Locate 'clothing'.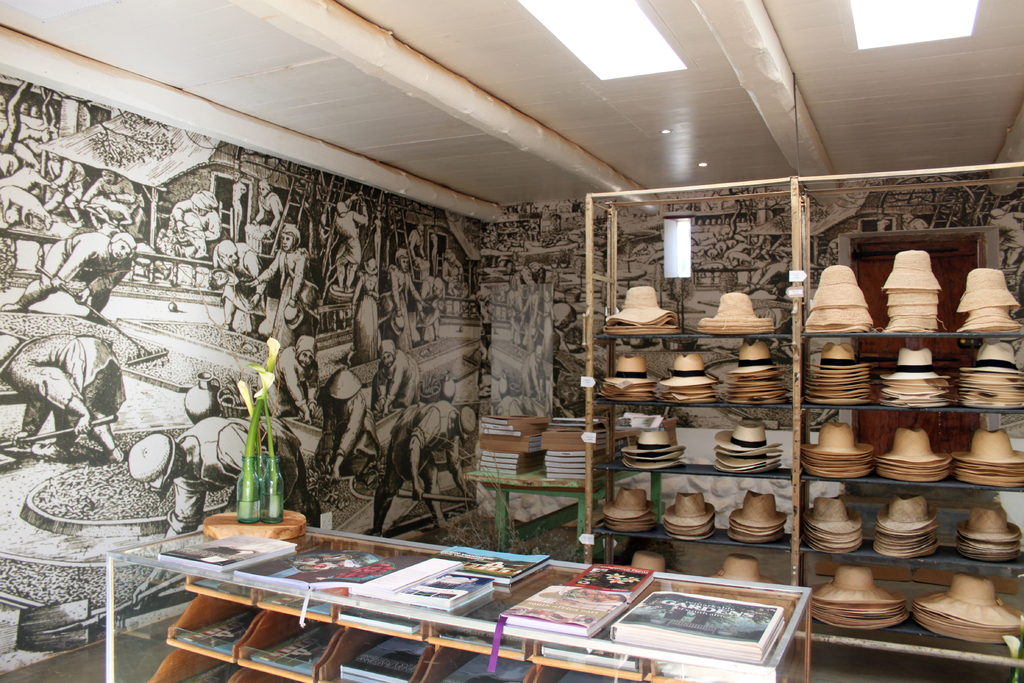
Bounding box: (322, 386, 383, 469).
